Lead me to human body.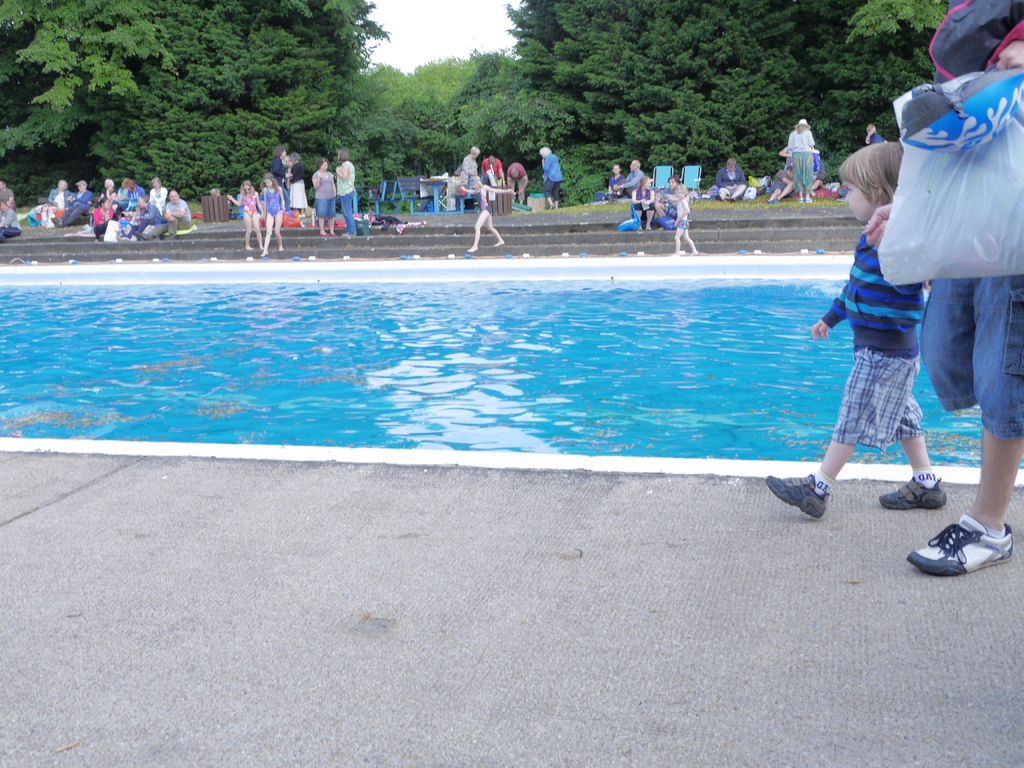
Lead to [x1=230, y1=180, x2=262, y2=250].
